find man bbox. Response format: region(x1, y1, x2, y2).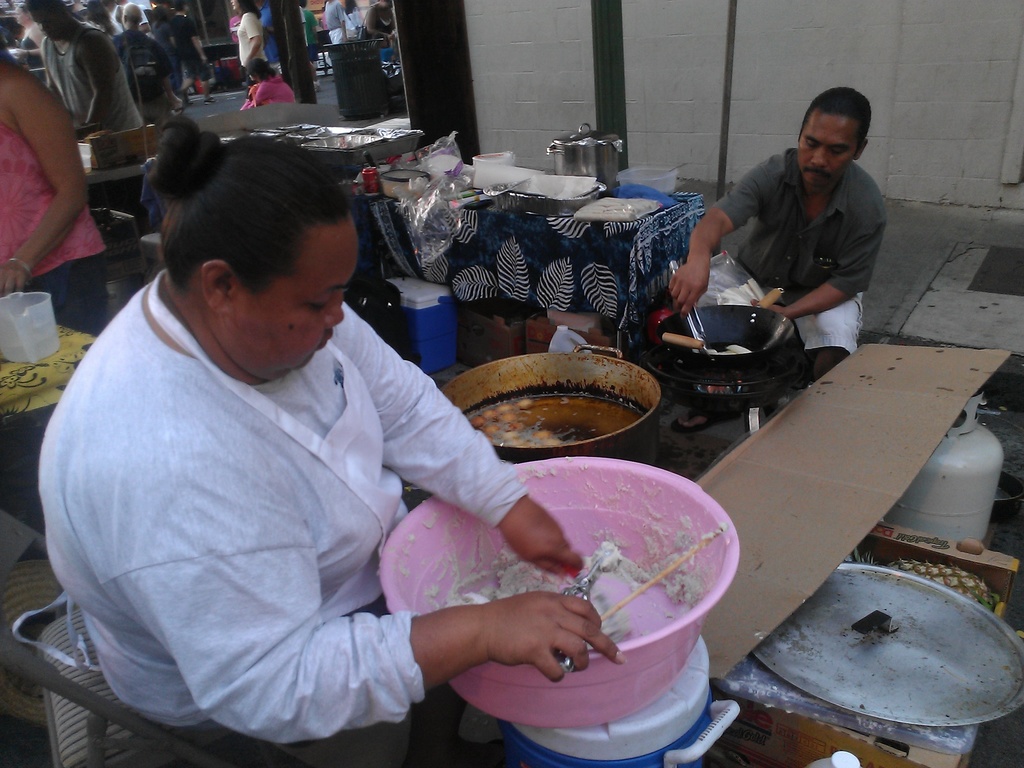
region(685, 85, 906, 355).
